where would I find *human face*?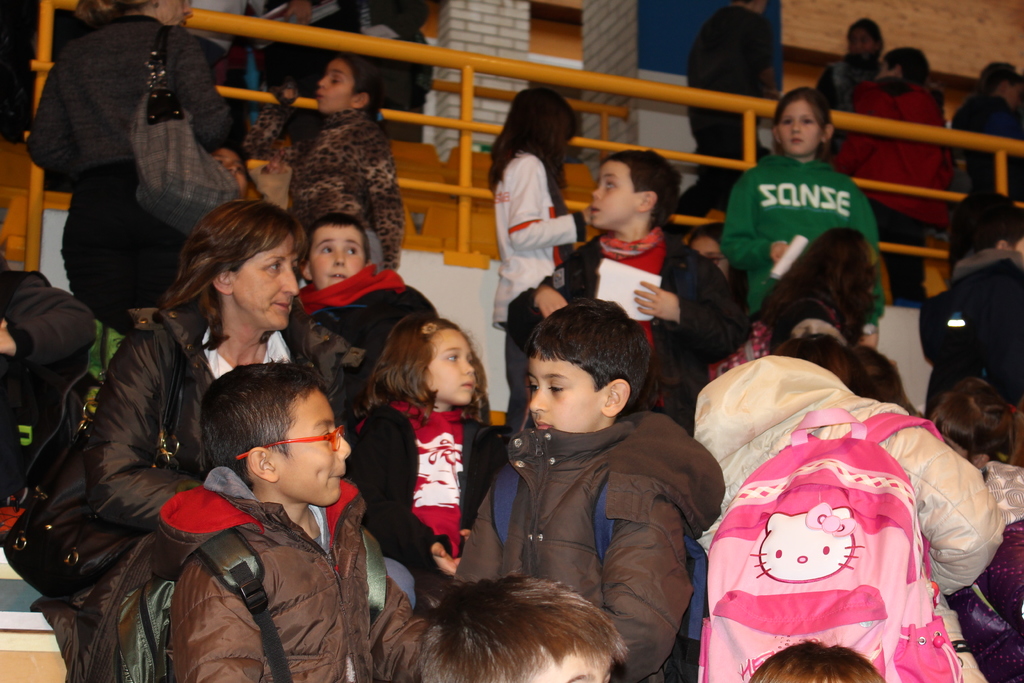
At (593,158,643,229).
